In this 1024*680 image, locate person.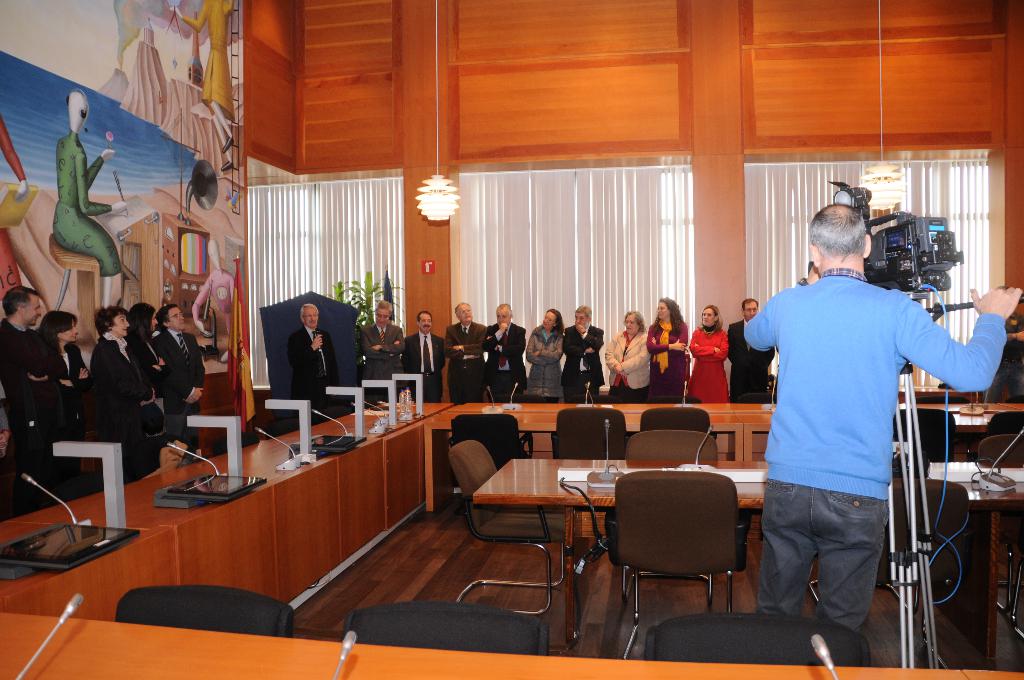
Bounding box: [left=402, top=309, right=445, bottom=401].
